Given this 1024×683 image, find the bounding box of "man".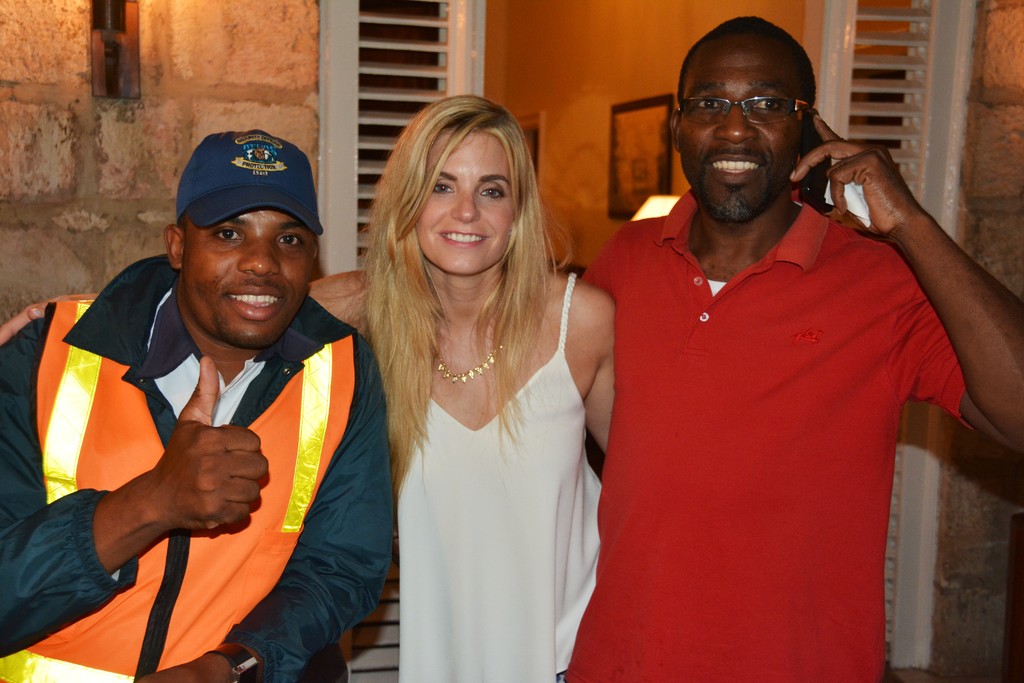
crop(22, 113, 396, 682).
